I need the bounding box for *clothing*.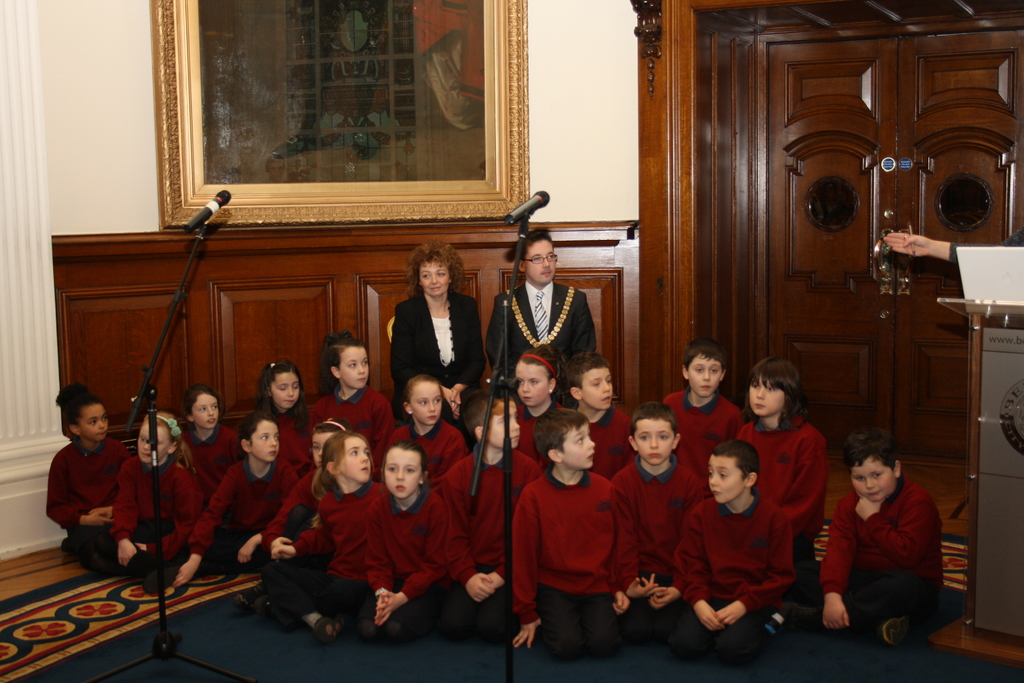
Here it is: {"x1": 488, "y1": 281, "x2": 603, "y2": 383}.
